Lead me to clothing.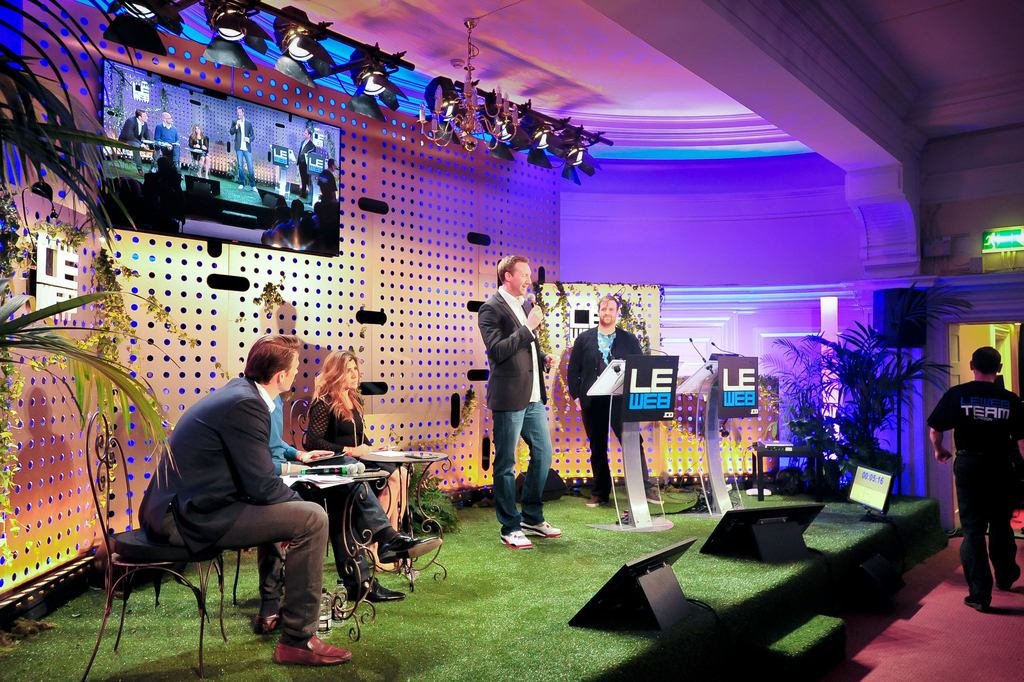
Lead to 294, 138, 317, 184.
